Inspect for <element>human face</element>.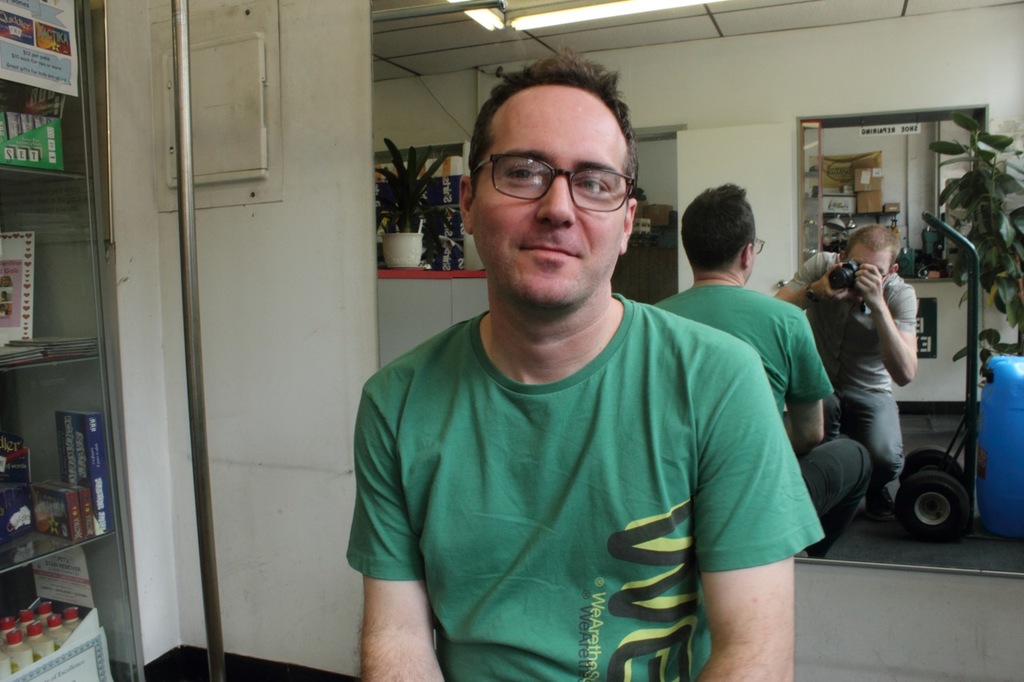
Inspection: 843:239:893:279.
